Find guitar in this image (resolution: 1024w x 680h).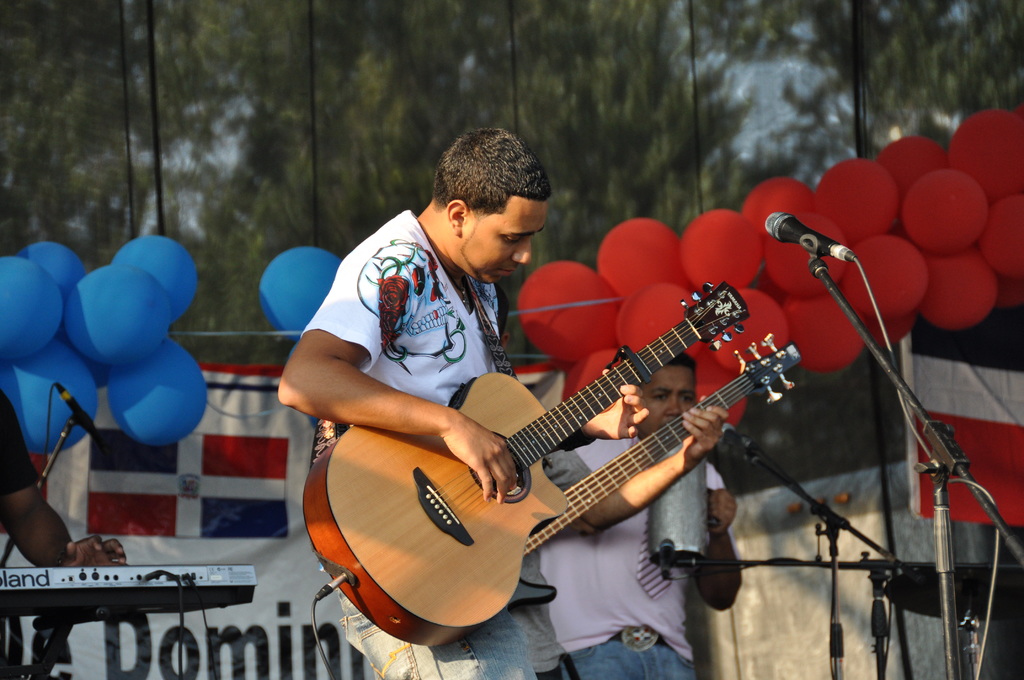
BBox(502, 328, 801, 620).
